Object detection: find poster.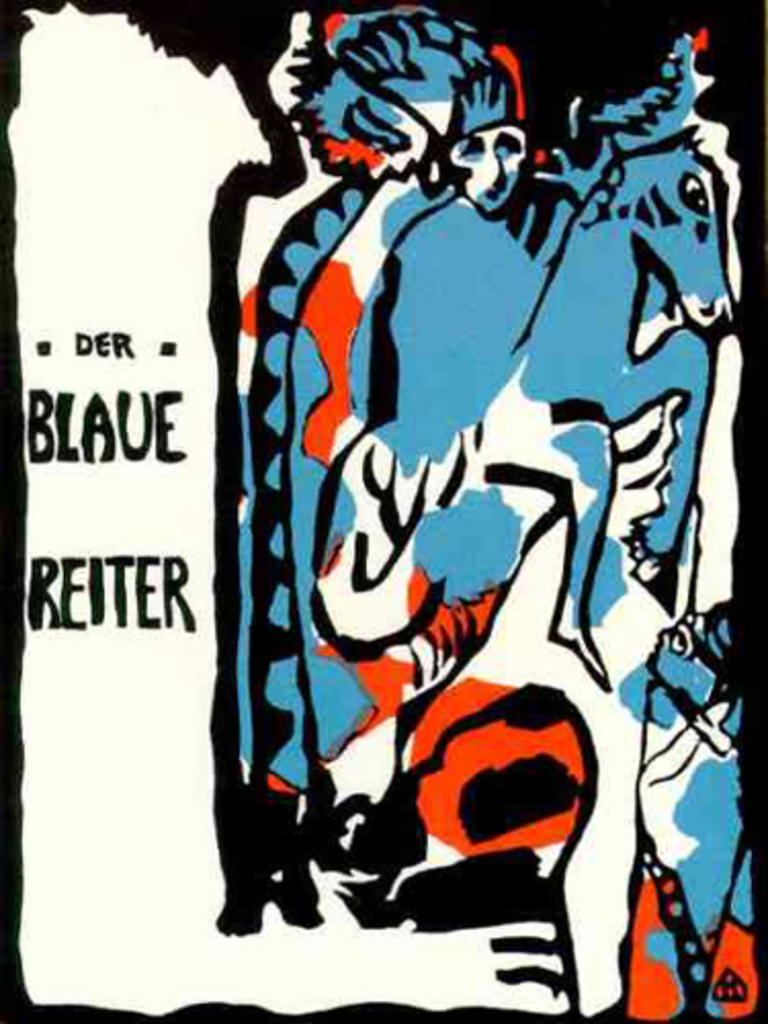
rect(0, 0, 766, 1022).
